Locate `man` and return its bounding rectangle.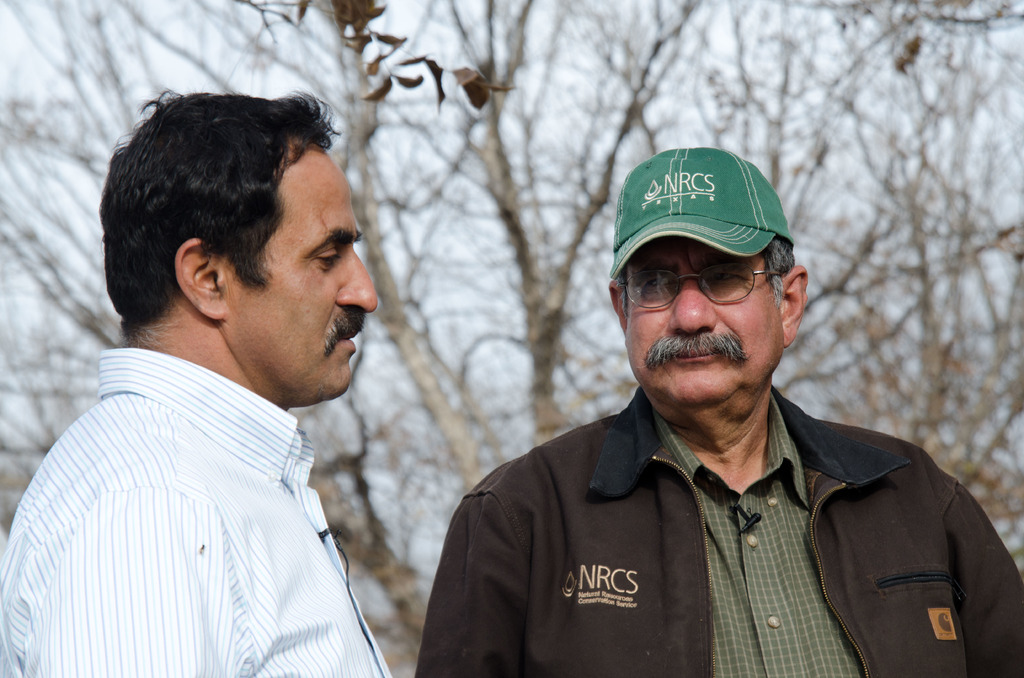
<box>0,91,390,677</box>.
